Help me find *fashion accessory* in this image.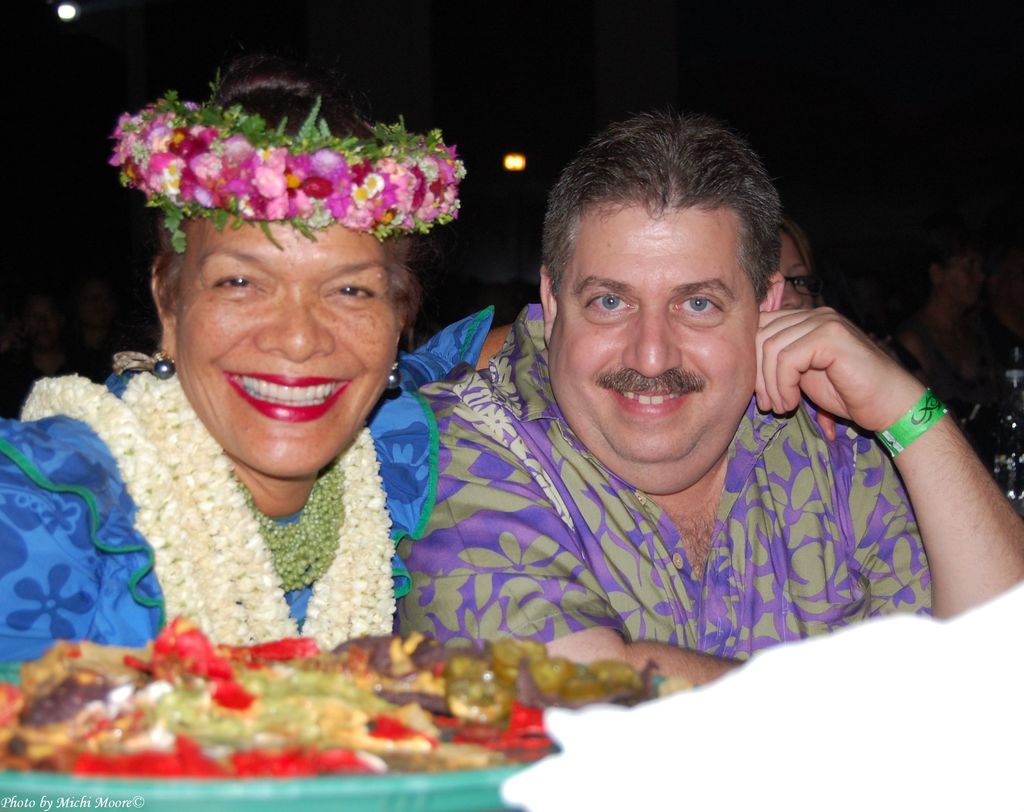
Found it: Rect(148, 346, 174, 383).
